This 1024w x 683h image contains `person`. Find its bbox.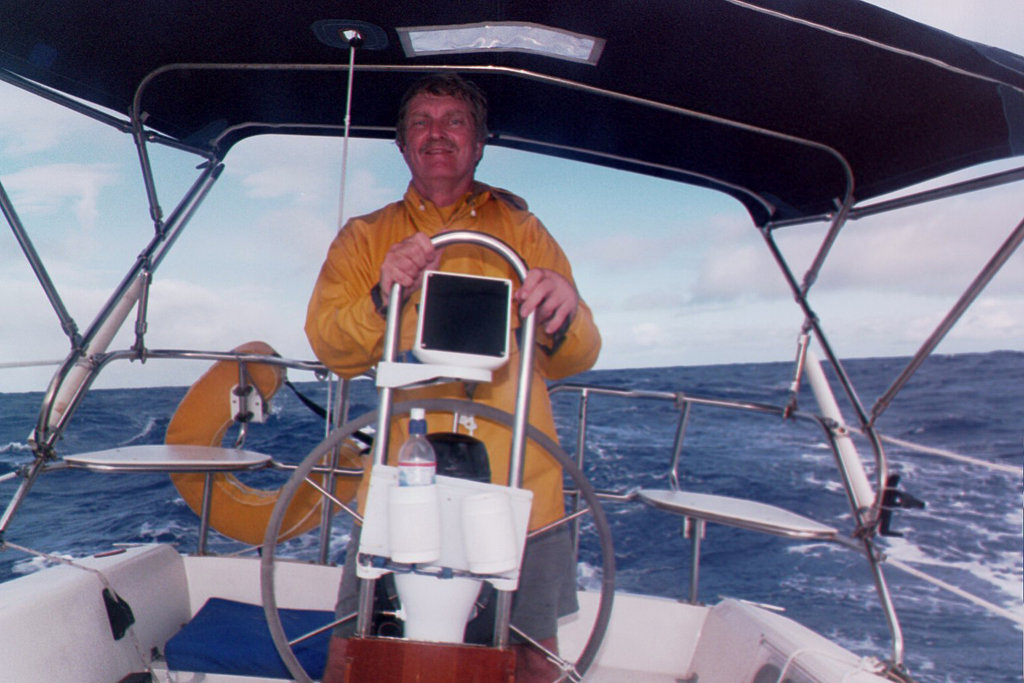
bbox=(309, 125, 577, 626).
